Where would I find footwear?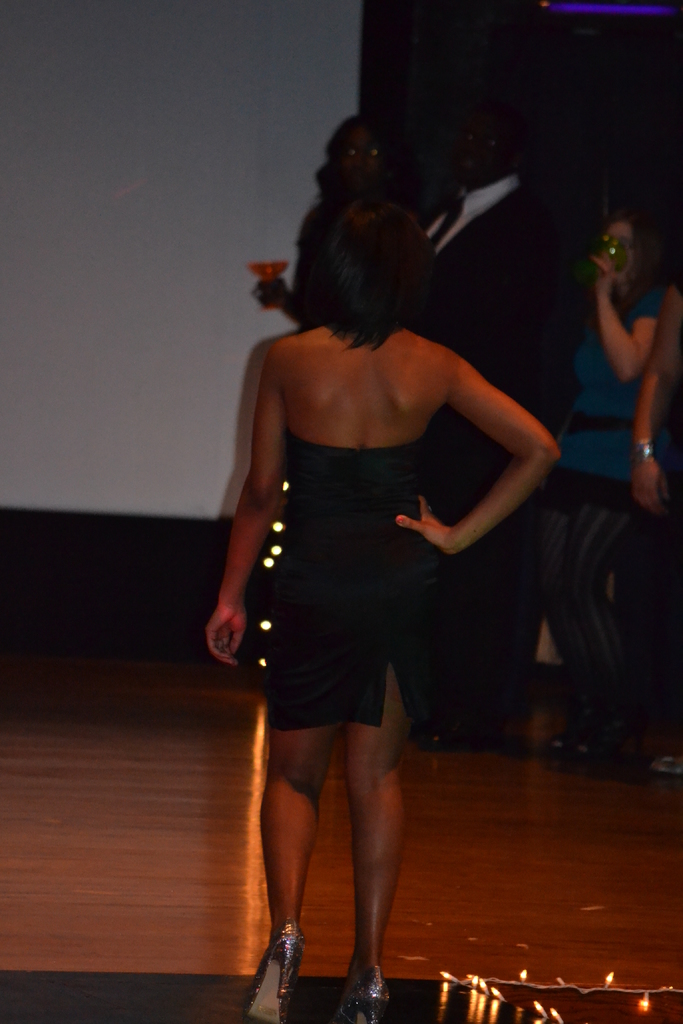
At locate(328, 966, 388, 1023).
